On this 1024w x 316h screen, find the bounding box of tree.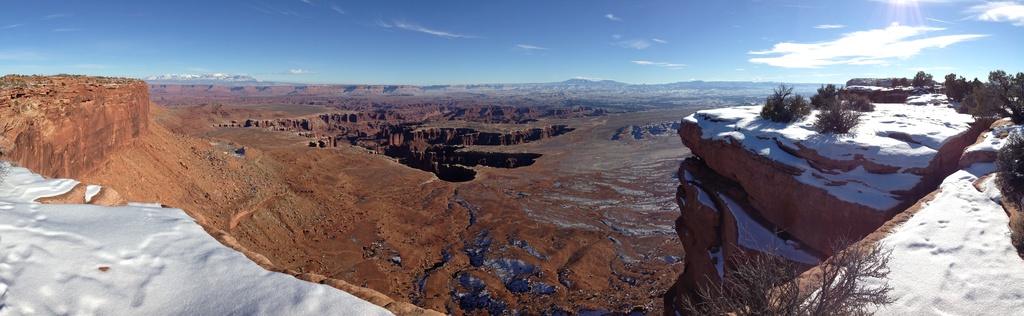
Bounding box: bbox(970, 71, 1023, 129).
